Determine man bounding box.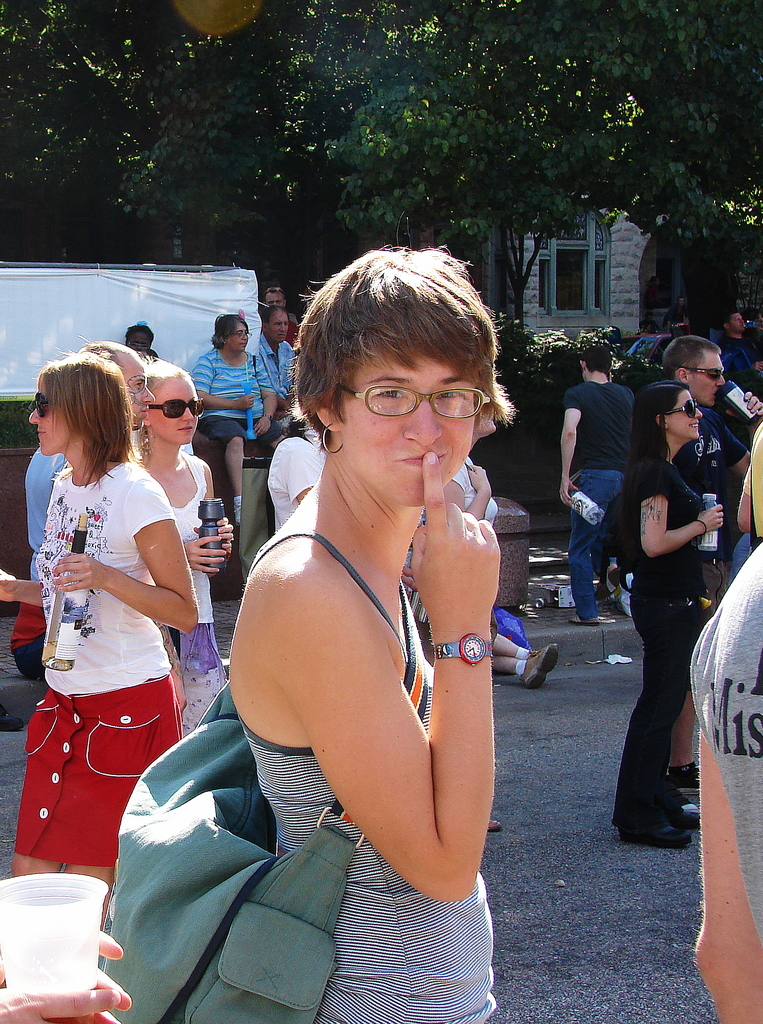
Determined: BBox(258, 307, 297, 433).
